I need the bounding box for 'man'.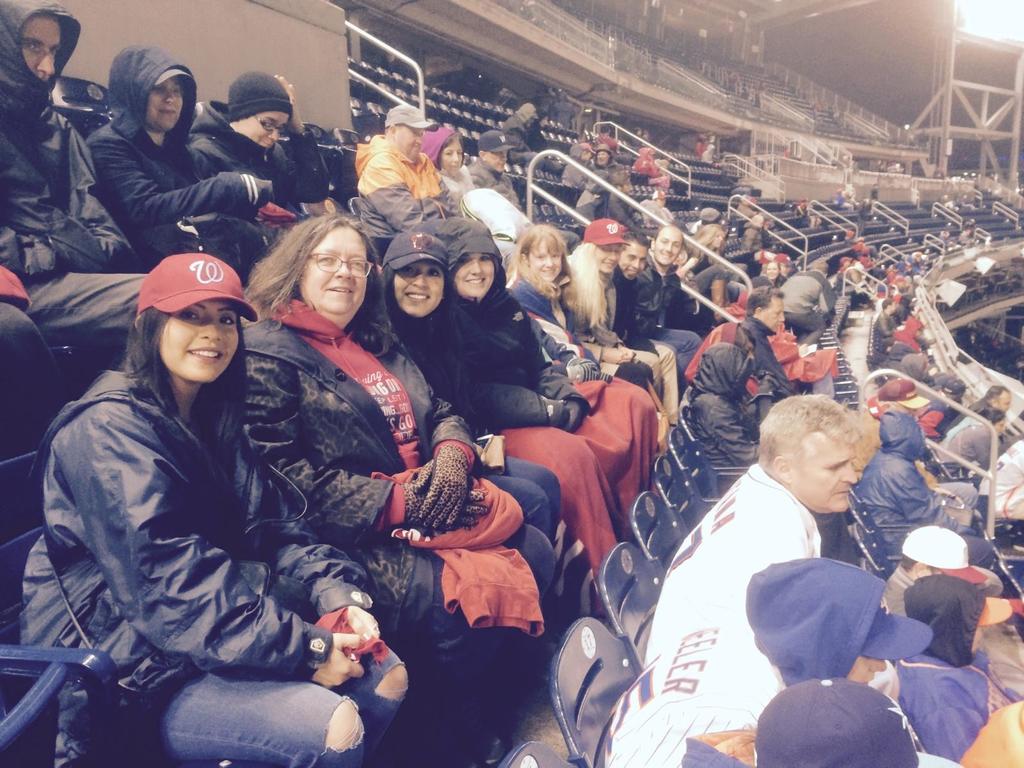
Here it is: (637,386,889,715).
